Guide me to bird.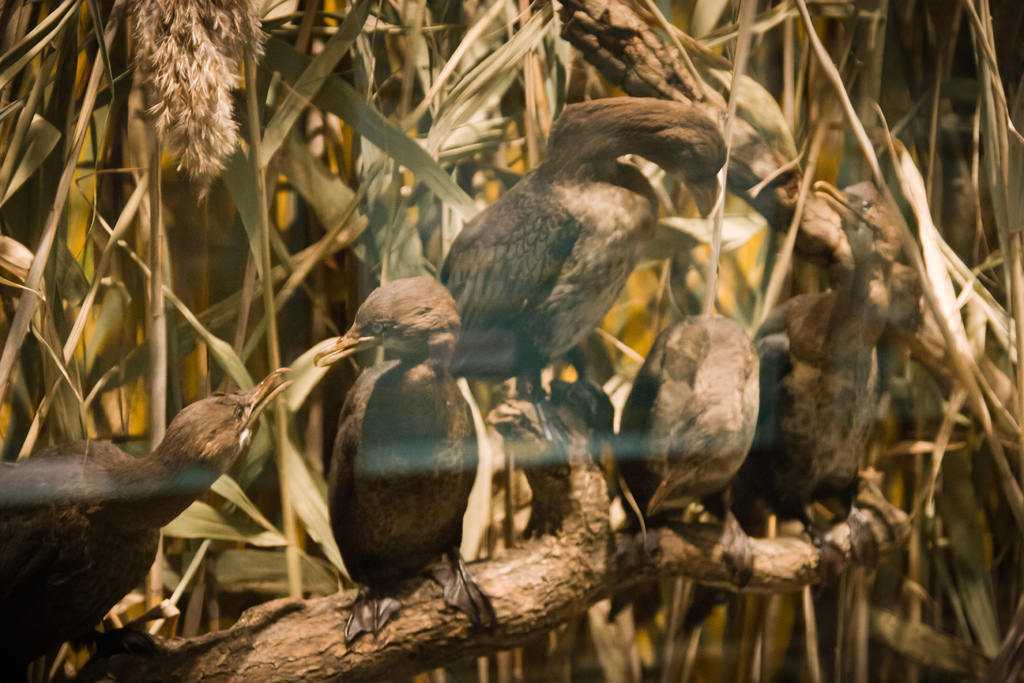
Guidance: 0/363/294/682.
